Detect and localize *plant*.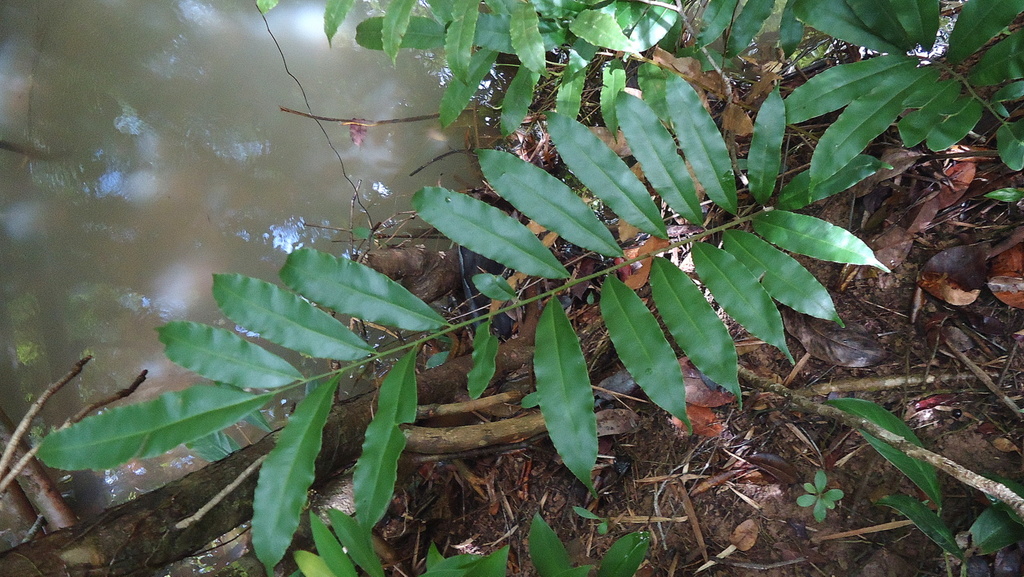
Localized at rect(563, 509, 614, 539).
